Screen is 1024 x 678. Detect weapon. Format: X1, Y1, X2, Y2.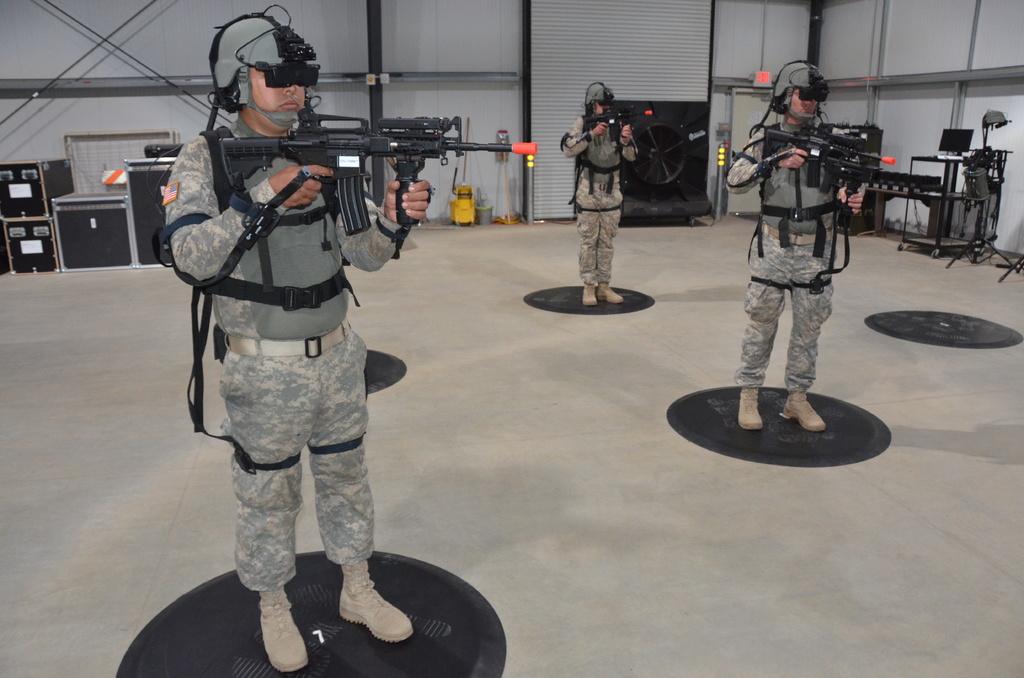
584, 106, 655, 143.
